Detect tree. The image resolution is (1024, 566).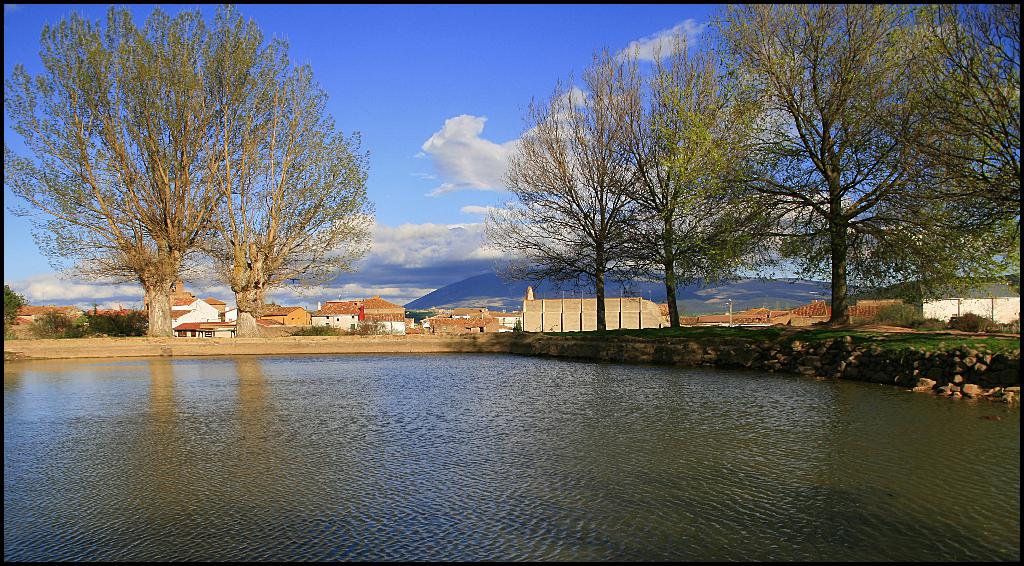
(x1=4, y1=284, x2=25, y2=337).
